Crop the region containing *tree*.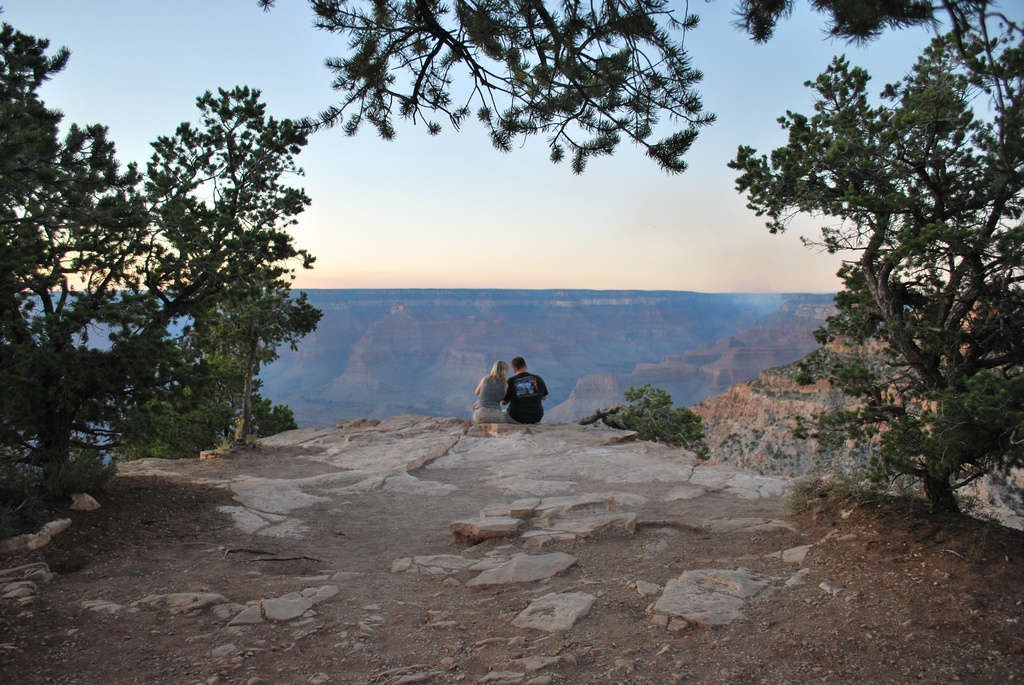
Crop region: Rect(572, 382, 714, 478).
